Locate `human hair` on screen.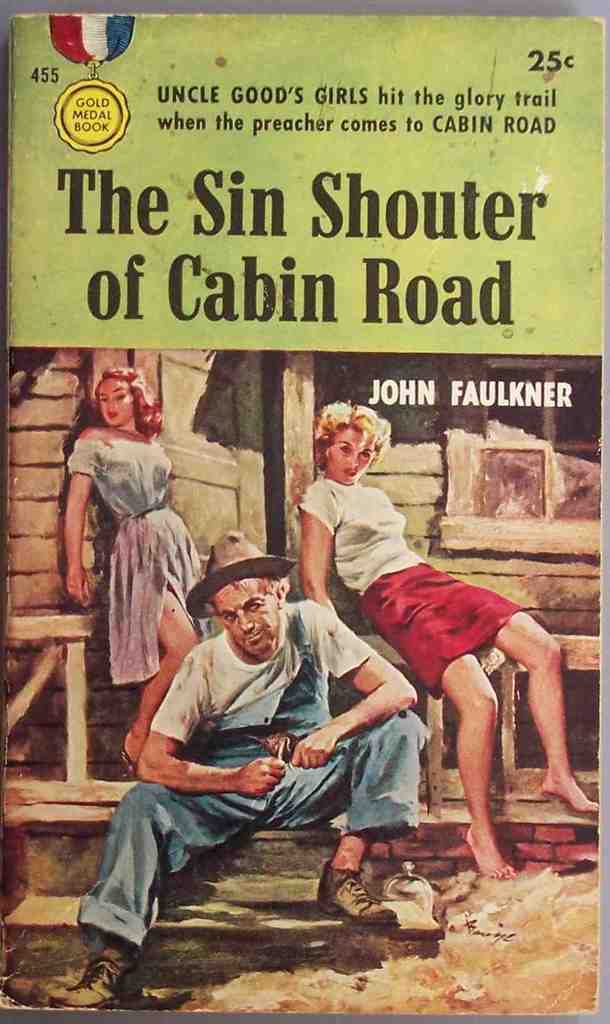
On screen at [x1=310, y1=396, x2=384, y2=474].
